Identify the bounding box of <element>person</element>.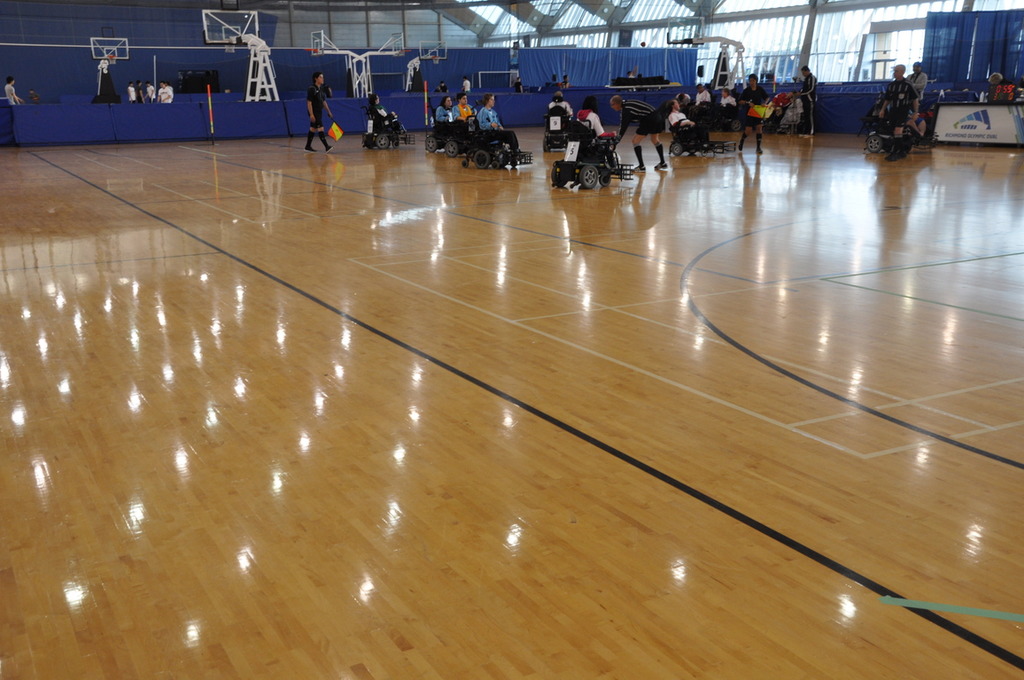
{"x1": 912, "y1": 60, "x2": 931, "y2": 111}.
